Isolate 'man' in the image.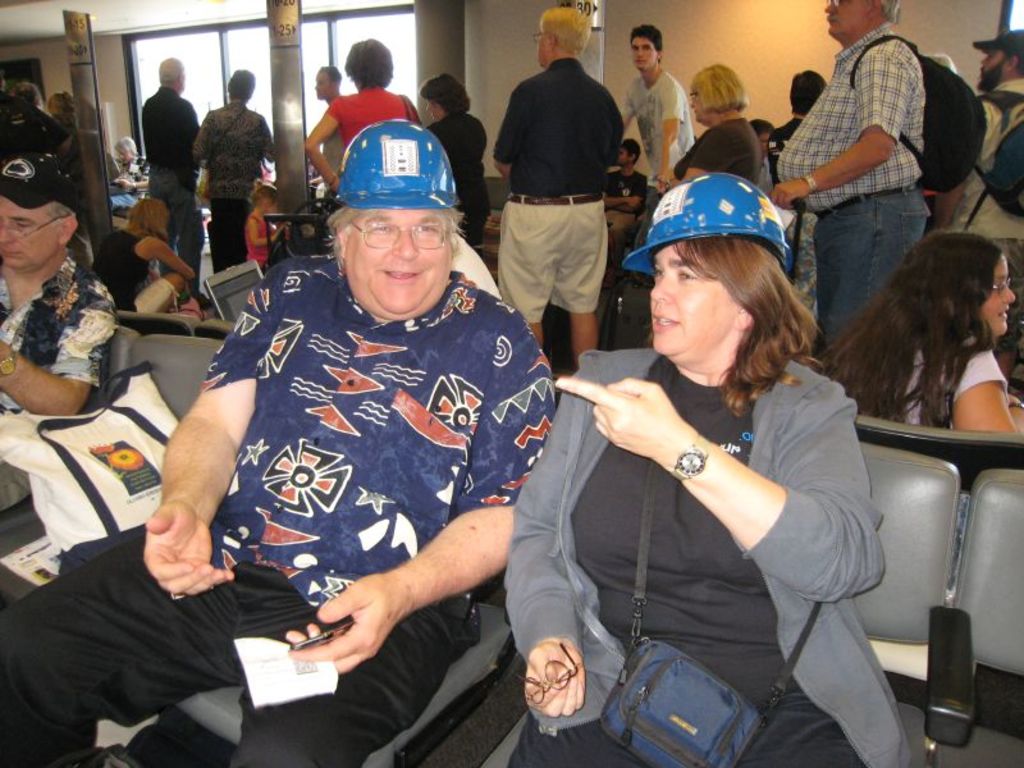
Isolated region: BBox(142, 60, 212, 307).
